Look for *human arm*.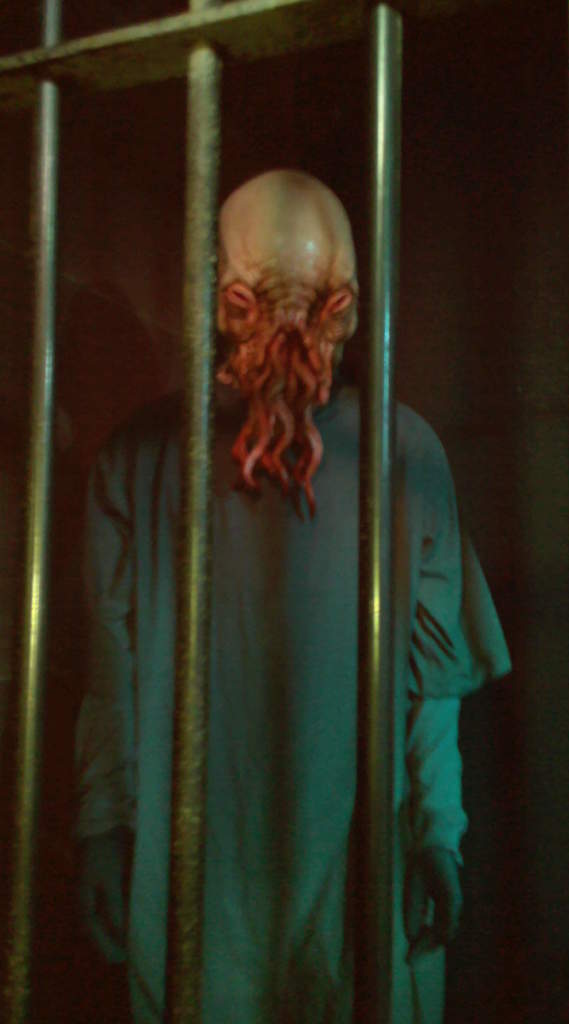
Found: BBox(386, 433, 465, 961).
